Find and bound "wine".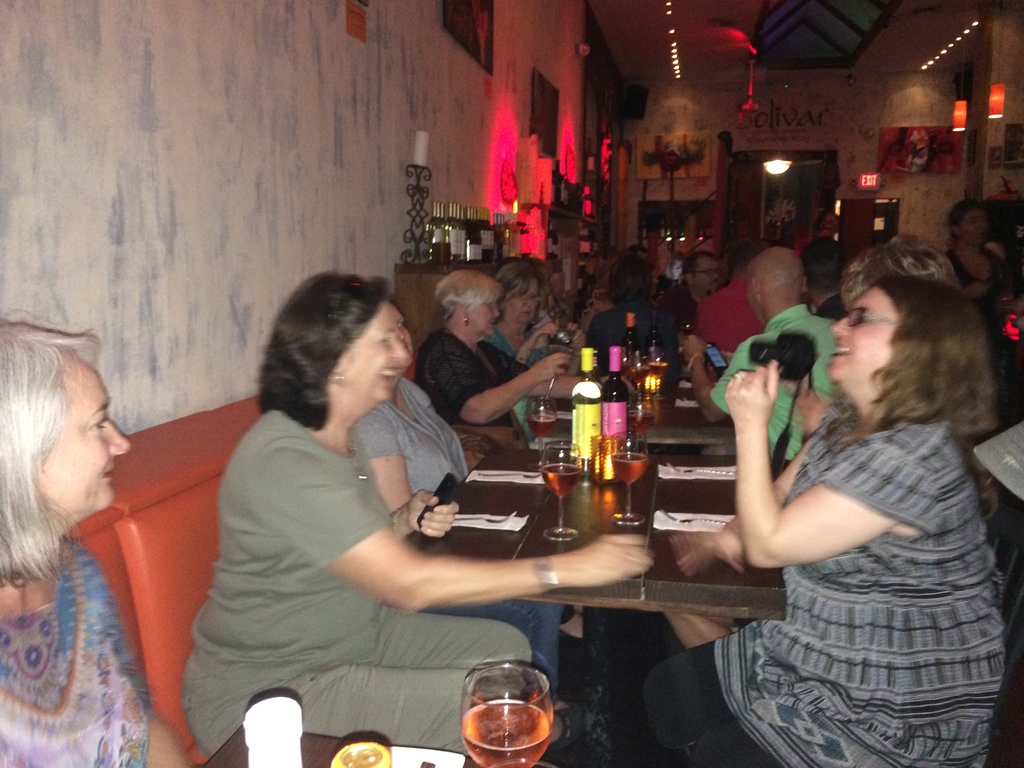
Bound: {"x1": 600, "y1": 348, "x2": 631, "y2": 440}.
